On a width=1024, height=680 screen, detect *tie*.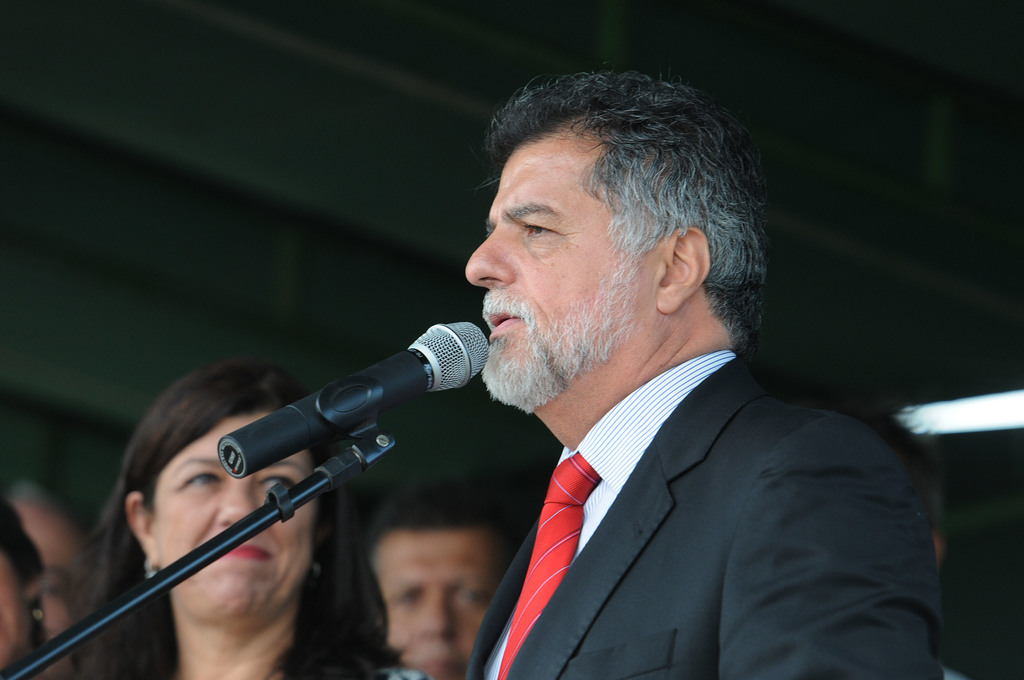
x1=492 y1=449 x2=598 y2=679.
